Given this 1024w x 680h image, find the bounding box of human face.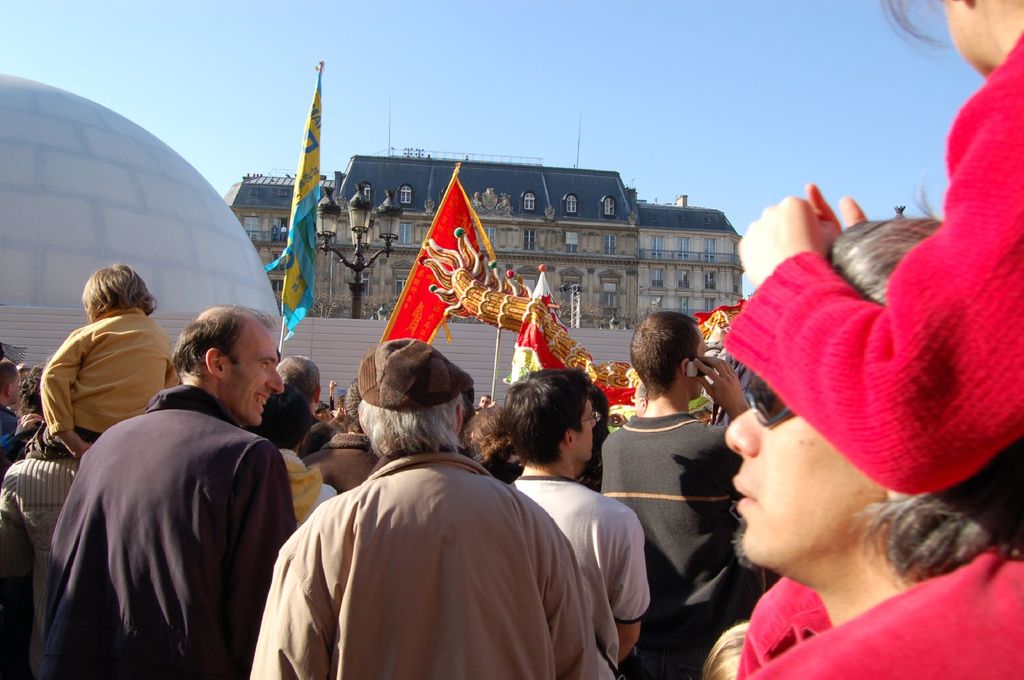
detection(573, 399, 600, 458).
